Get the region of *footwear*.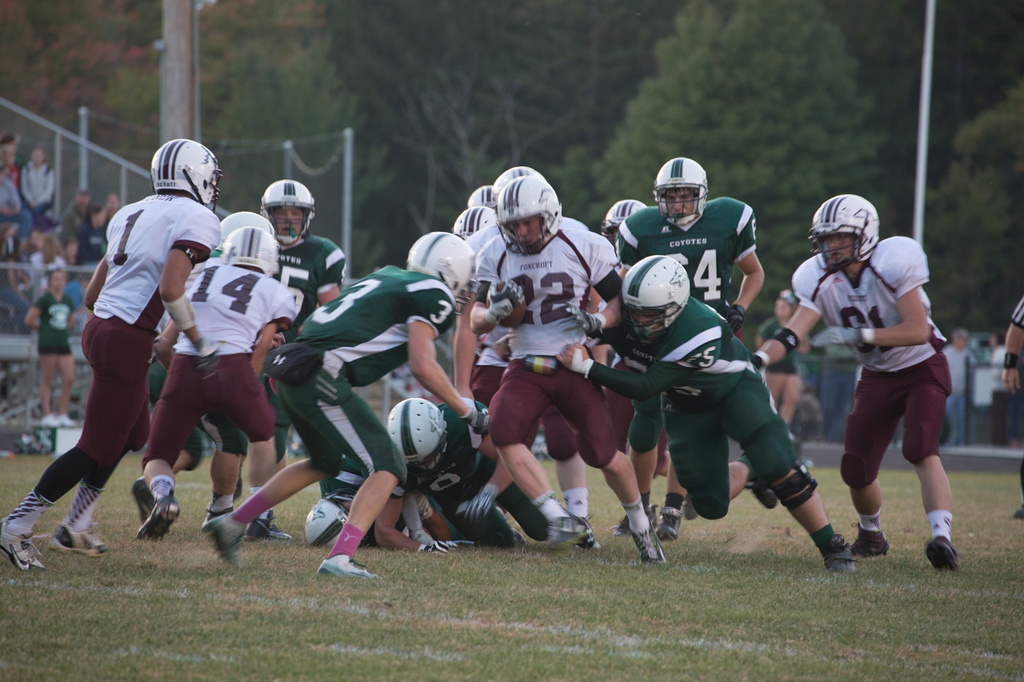
left=318, top=553, right=381, bottom=580.
